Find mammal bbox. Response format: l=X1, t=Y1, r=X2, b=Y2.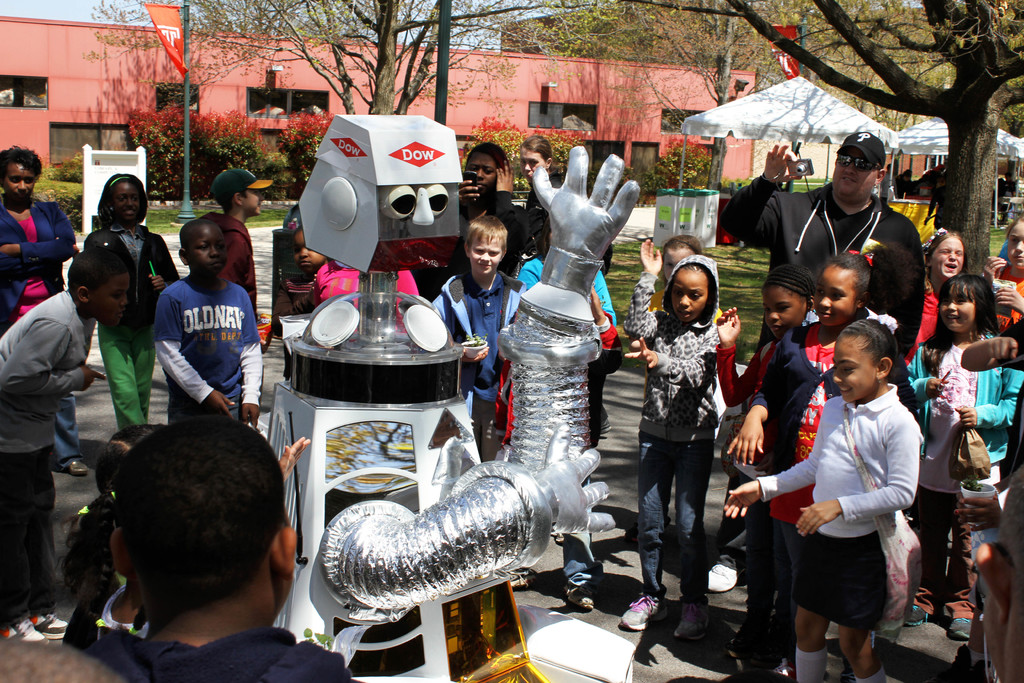
l=619, t=236, r=726, b=641.
